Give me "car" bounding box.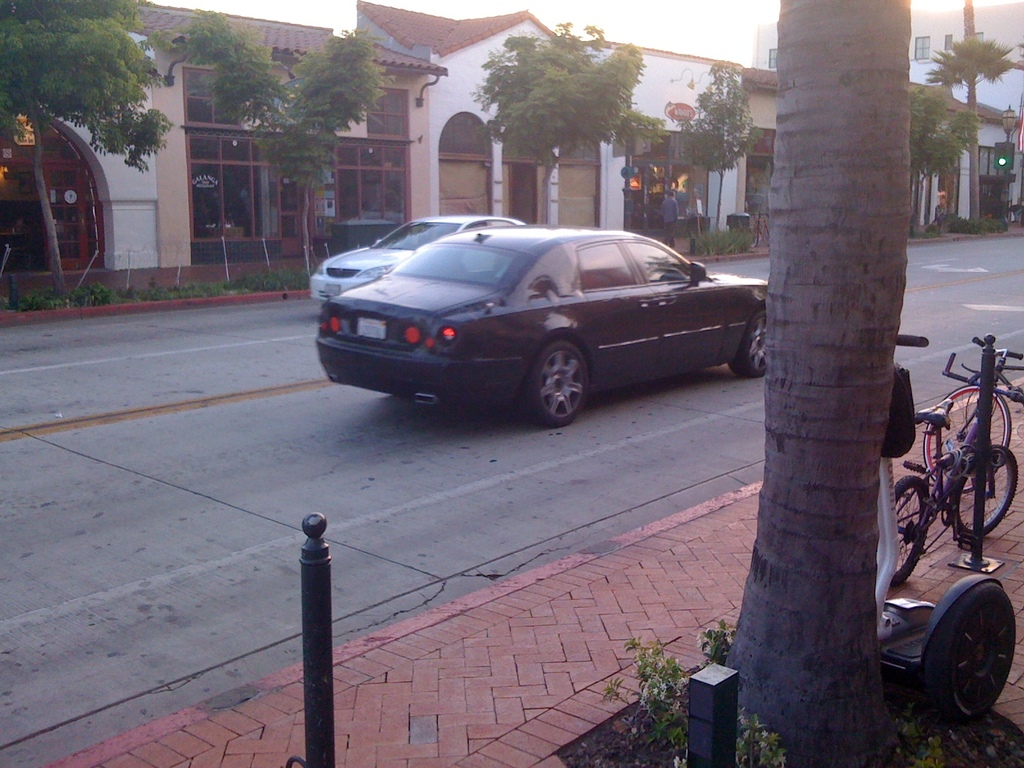
select_region(315, 223, 770, 428).
